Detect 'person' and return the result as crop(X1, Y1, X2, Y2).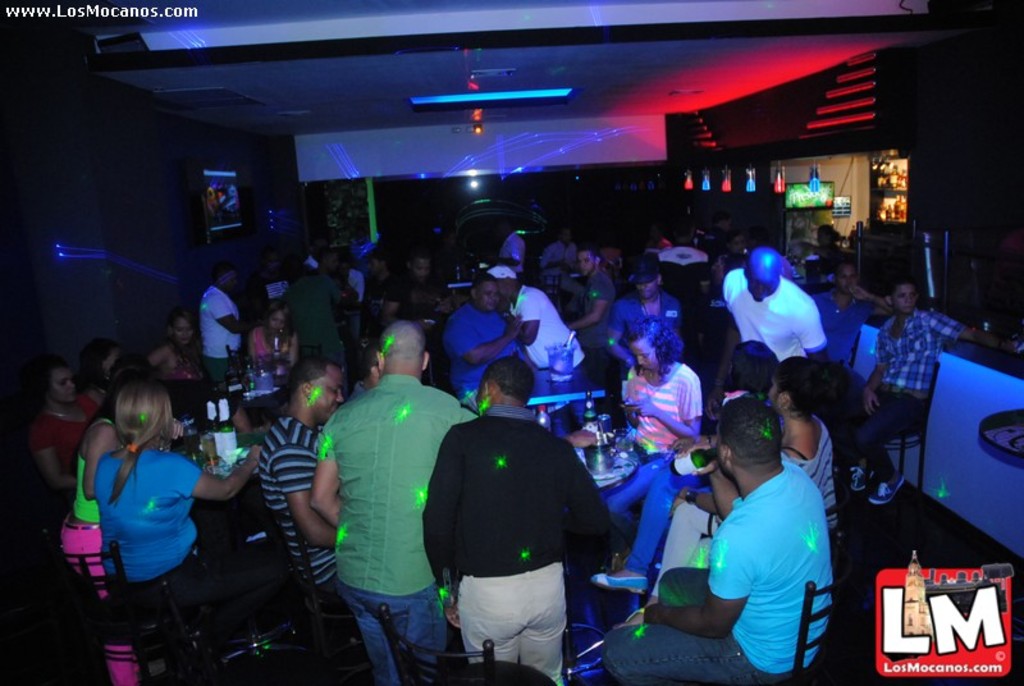
crop(246, 307, 311, 371).
